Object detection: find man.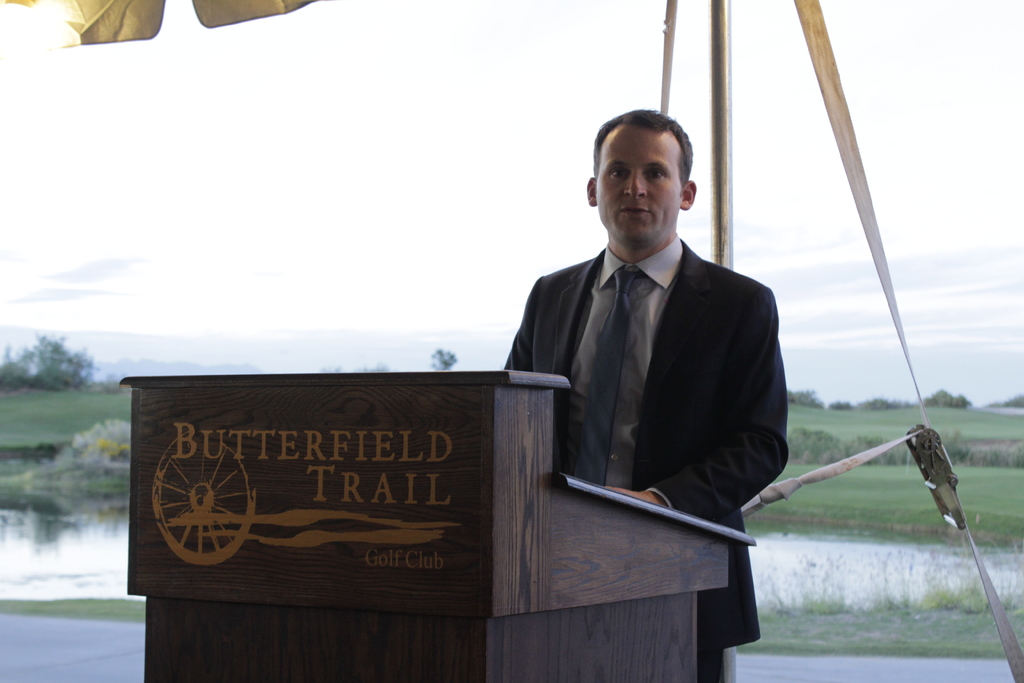
(x1=520, y1=105, x2=805, y2=587).
